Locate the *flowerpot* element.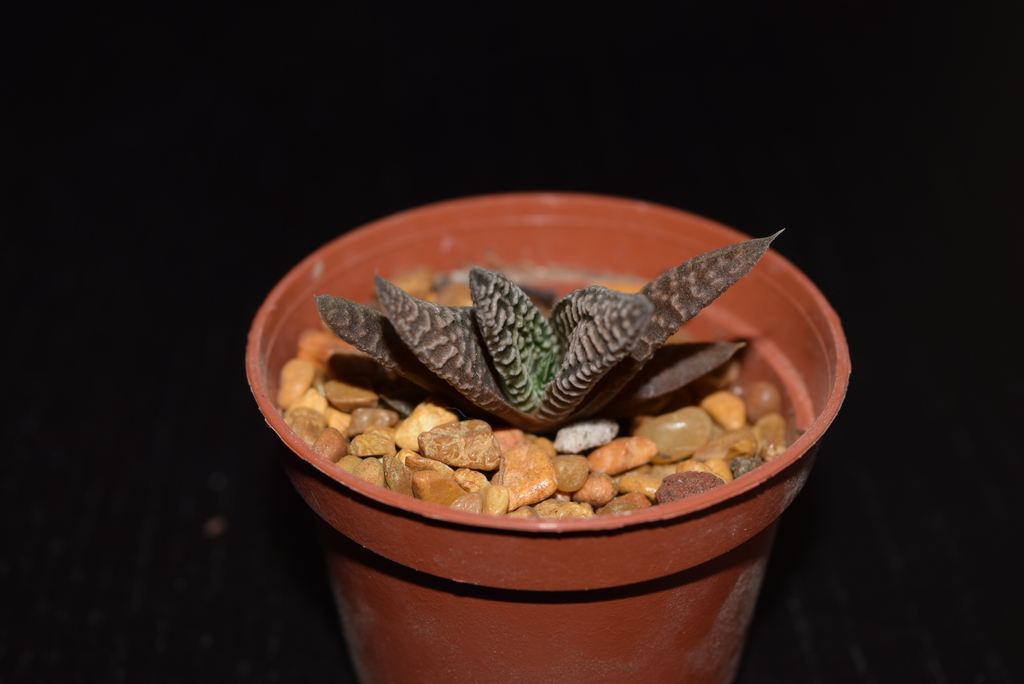
Element bbox: (x1=285, y1=258, x2=836, y2=674).
